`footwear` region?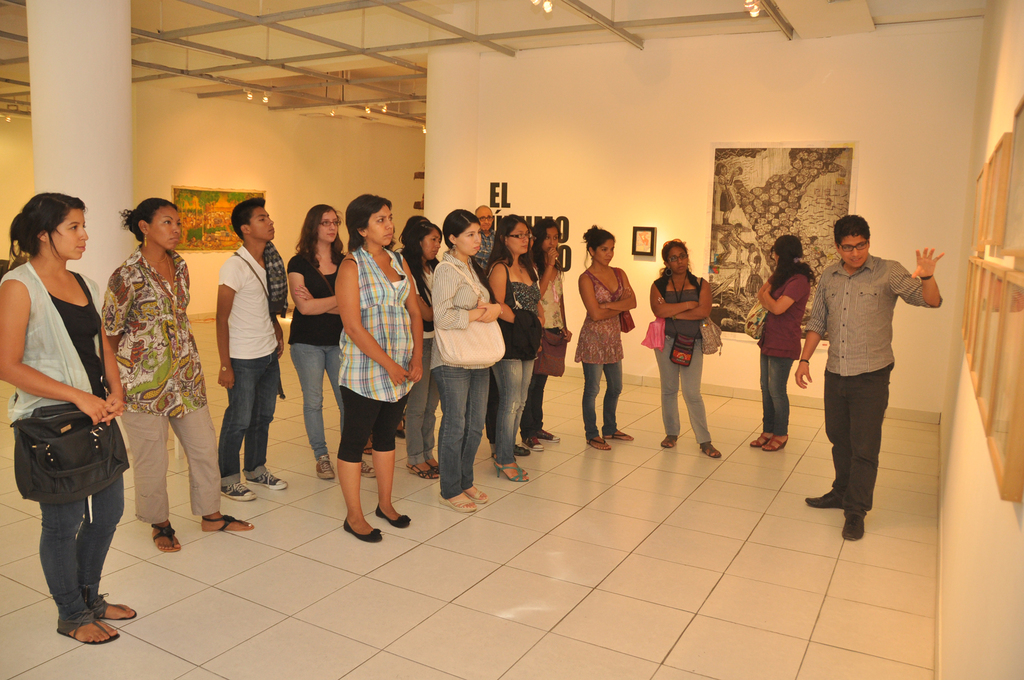
<bbox>376, 504, 412, 529</bbox>
